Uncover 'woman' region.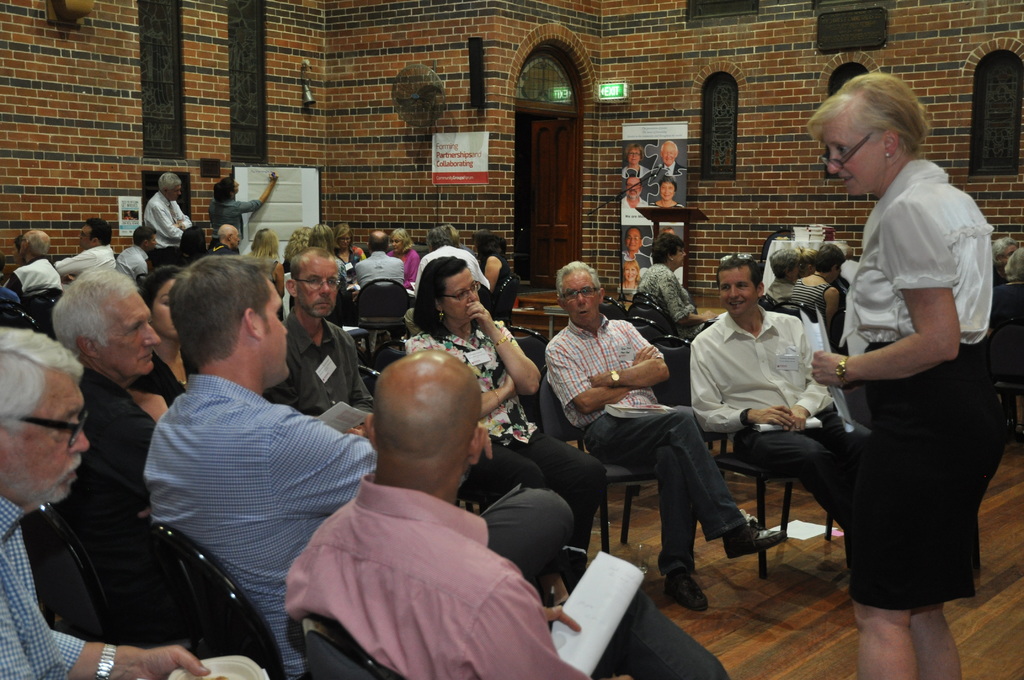
Uncovered: (x1=652, y1=175, x2=685, y2=209).
